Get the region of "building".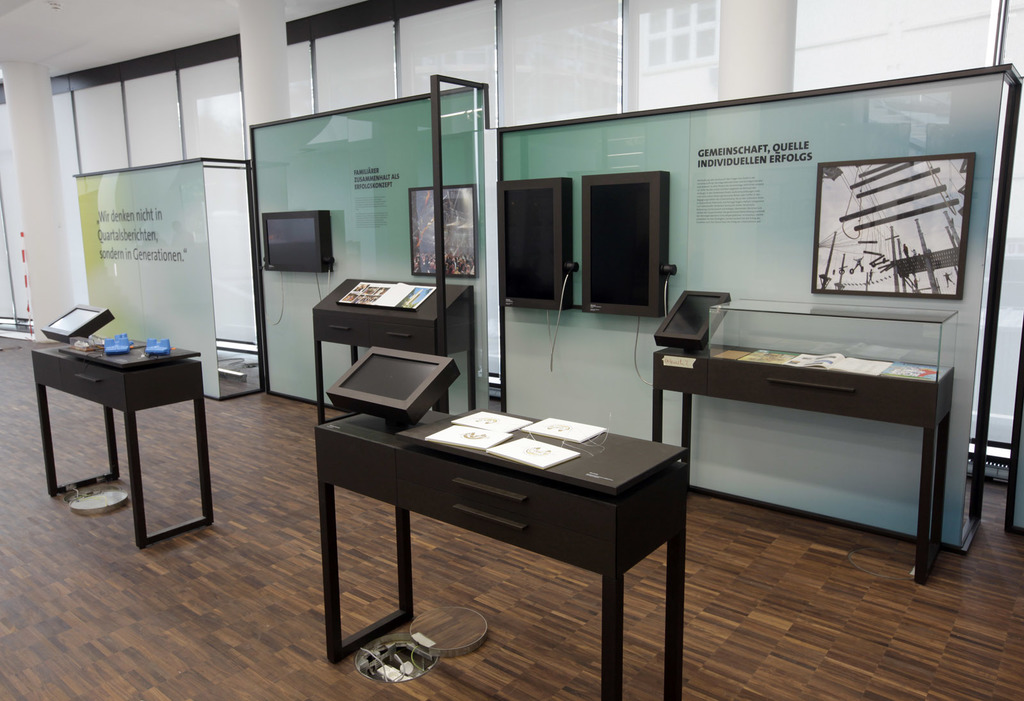
(0, 0, 1023, 700).
